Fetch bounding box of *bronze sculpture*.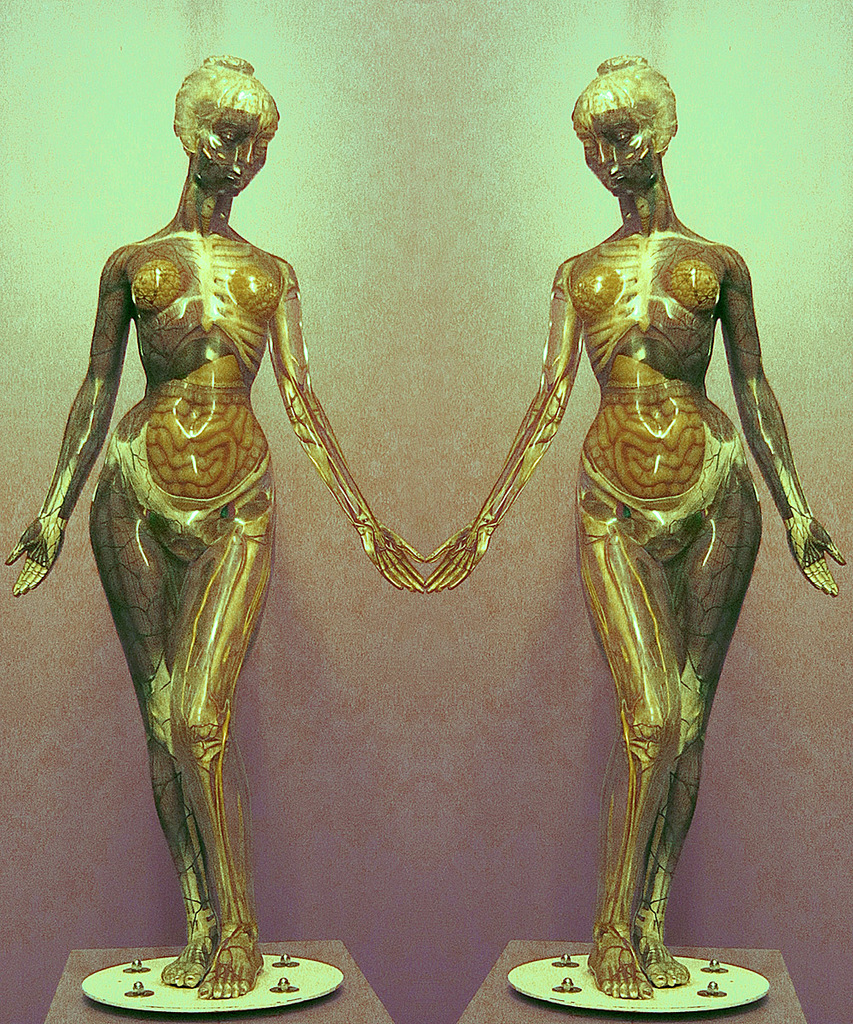
Bbox: detection(32, 69, 351, 983).
